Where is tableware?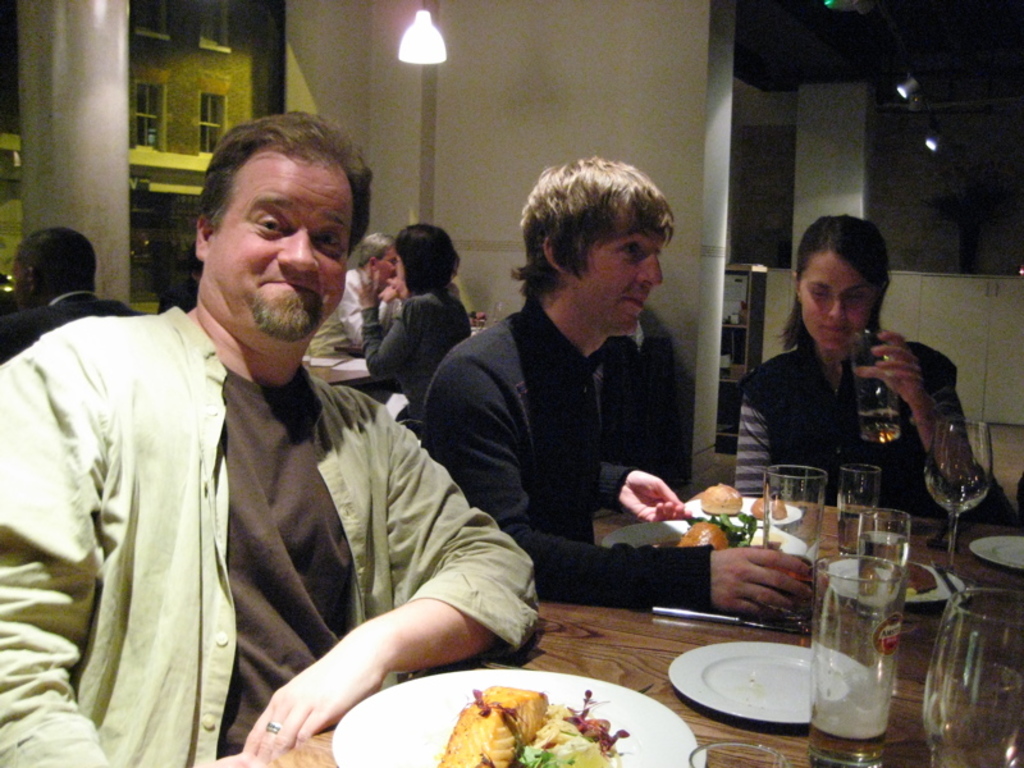
select_region(684, 744, 788, 767).
